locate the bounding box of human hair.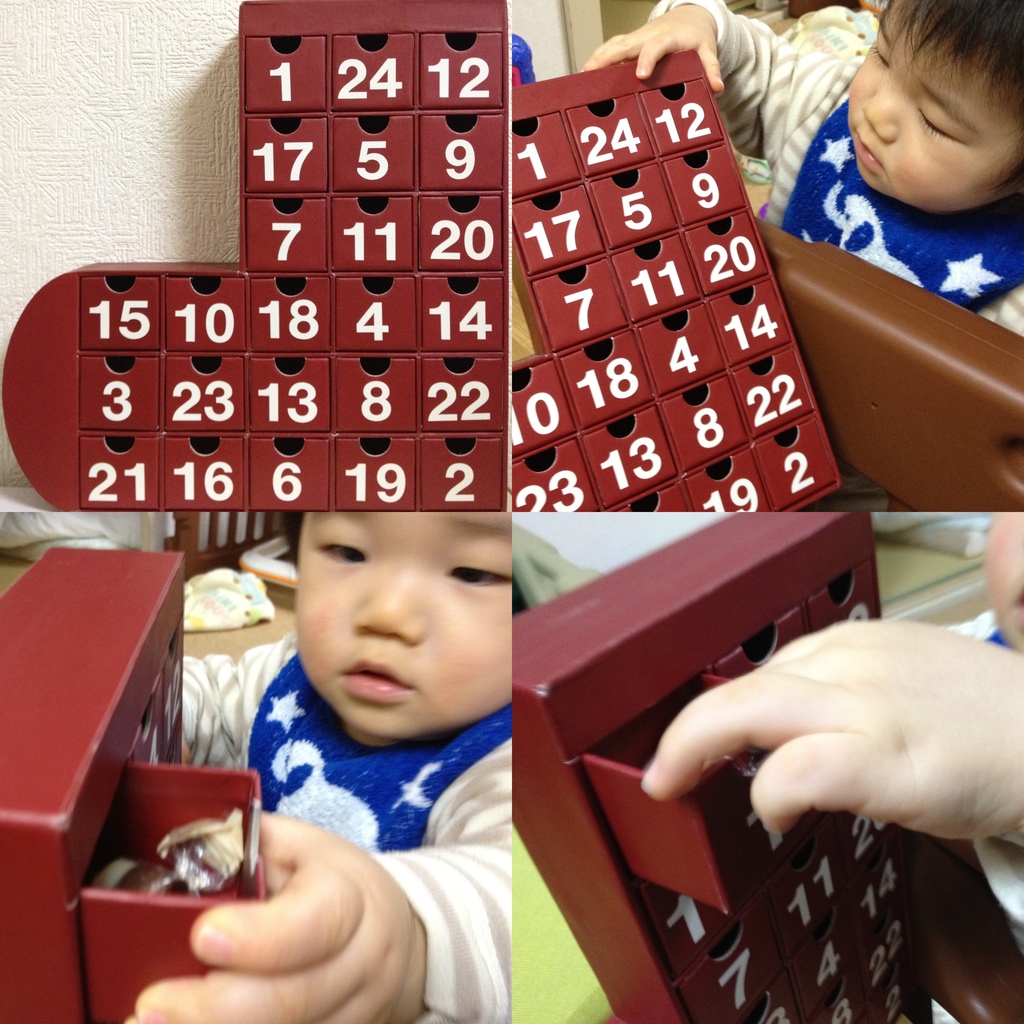
Bounding box: (left=860, top=0, right=1023, bottom=196).
